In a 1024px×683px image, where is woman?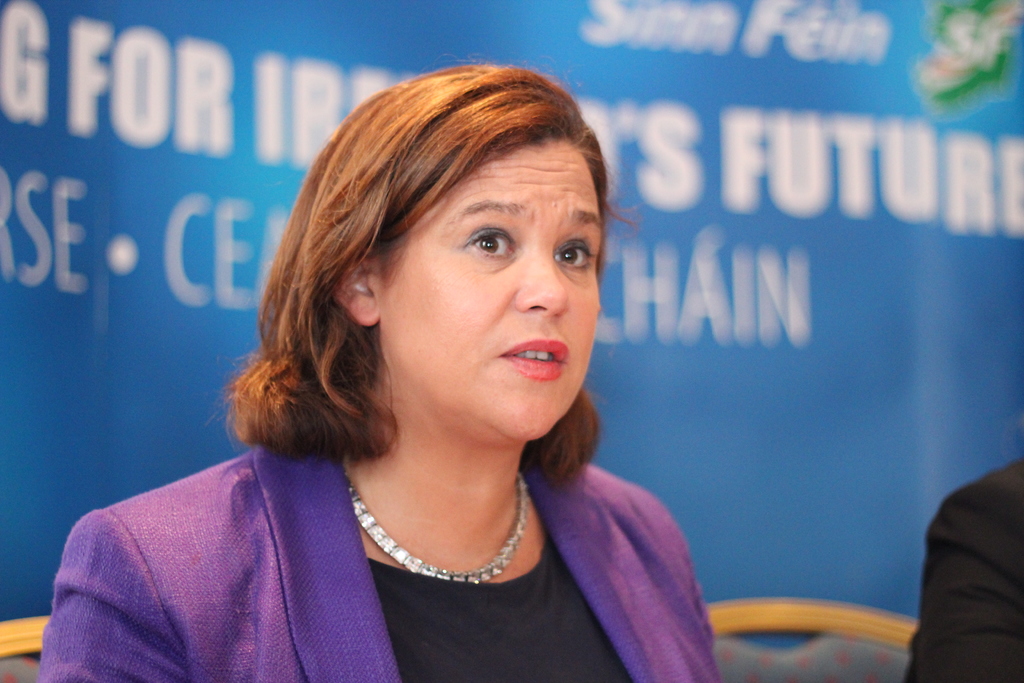
crop(100, 73, 732, 682).
